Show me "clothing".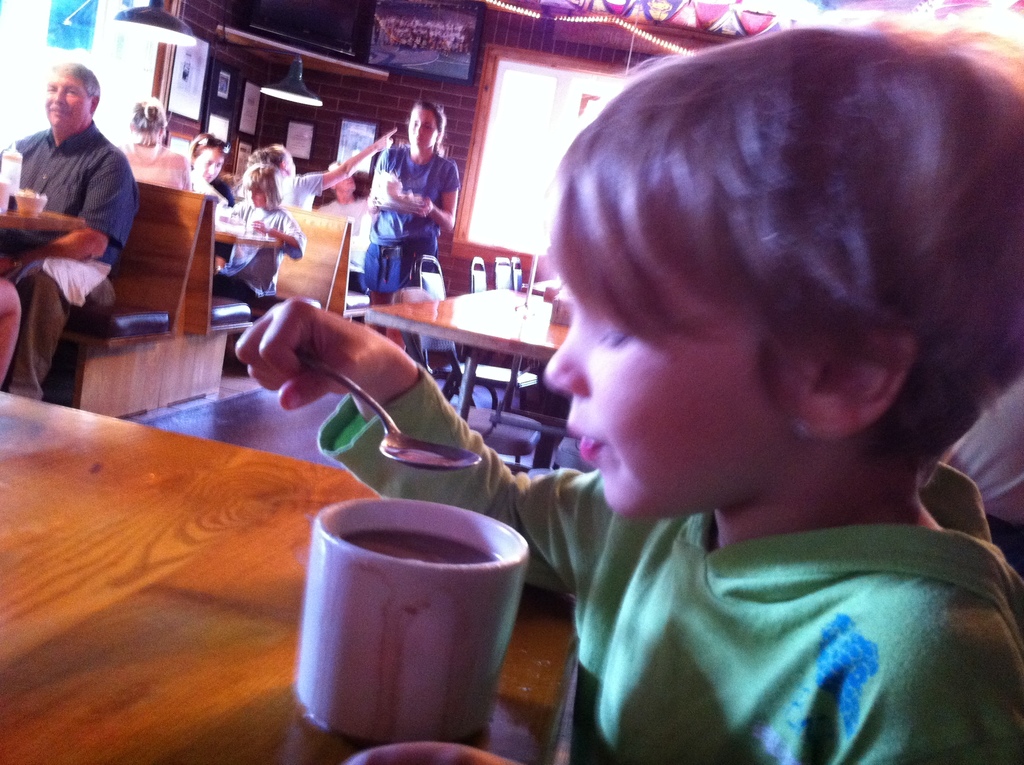
"clothing" is here: 364, 147, 462, 290.
